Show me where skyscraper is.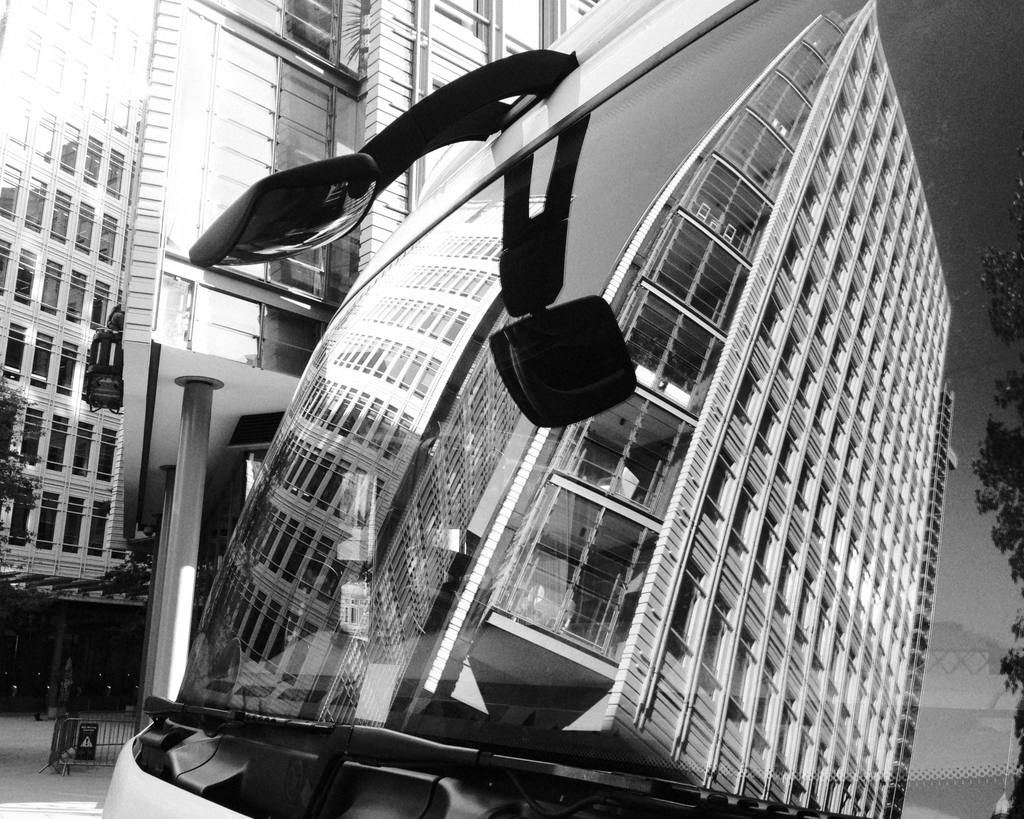
skyscraper is at region(0, 0, 593, 715).
